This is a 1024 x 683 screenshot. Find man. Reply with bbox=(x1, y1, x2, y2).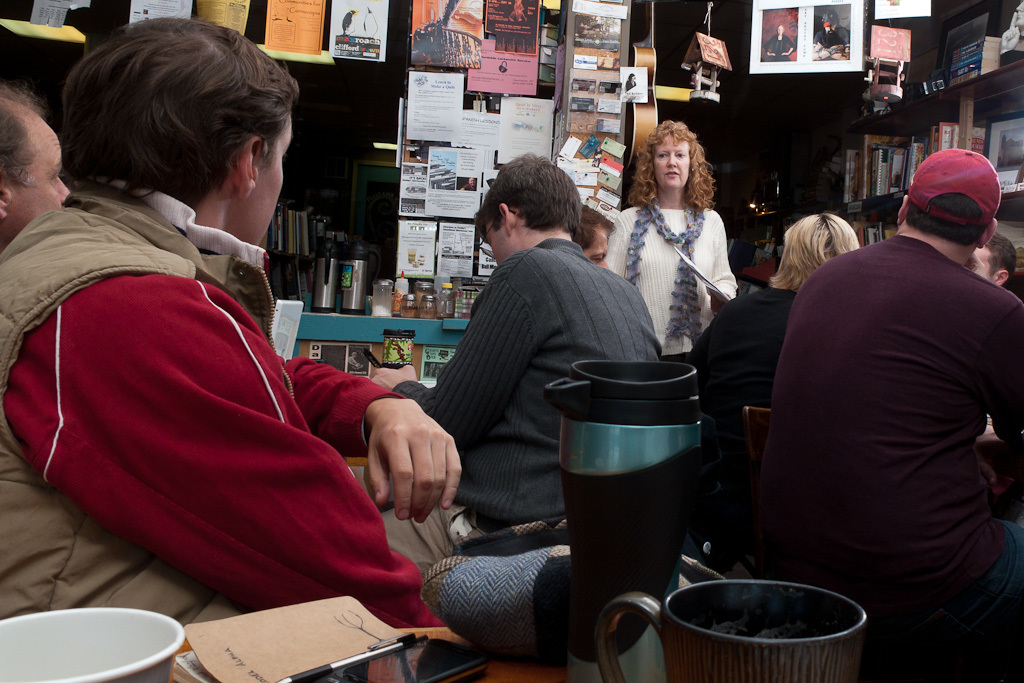
bbox=(370, 151, 662, 578).
